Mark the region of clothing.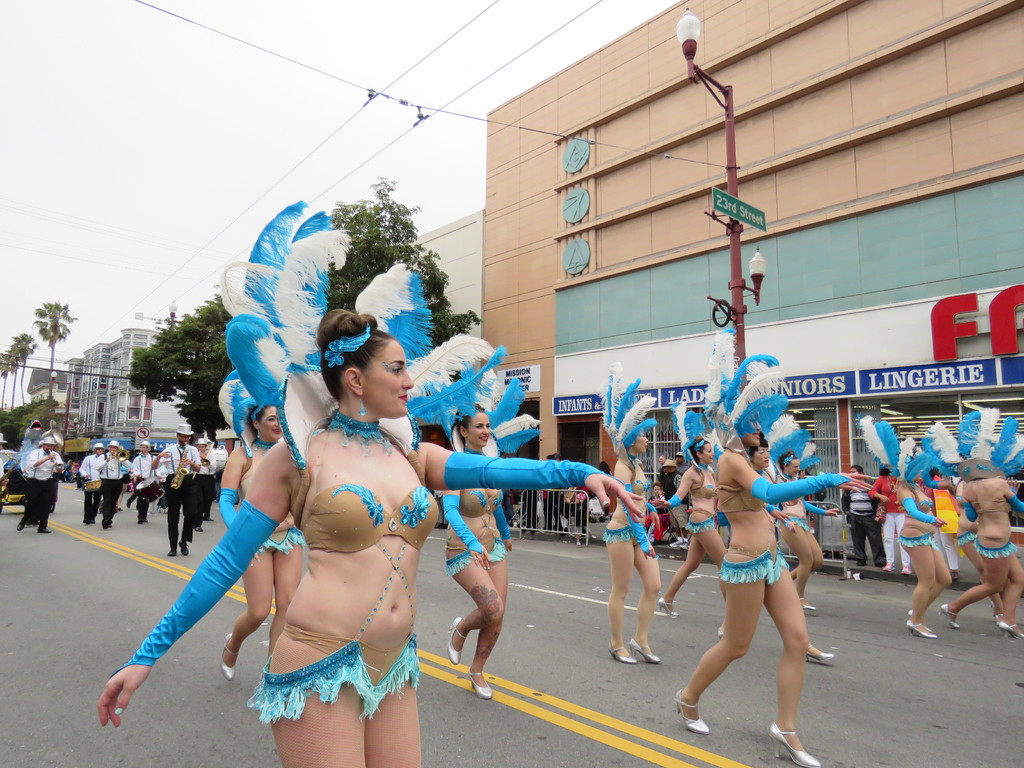
Region: bbox=[682, 511, 719, 535].
